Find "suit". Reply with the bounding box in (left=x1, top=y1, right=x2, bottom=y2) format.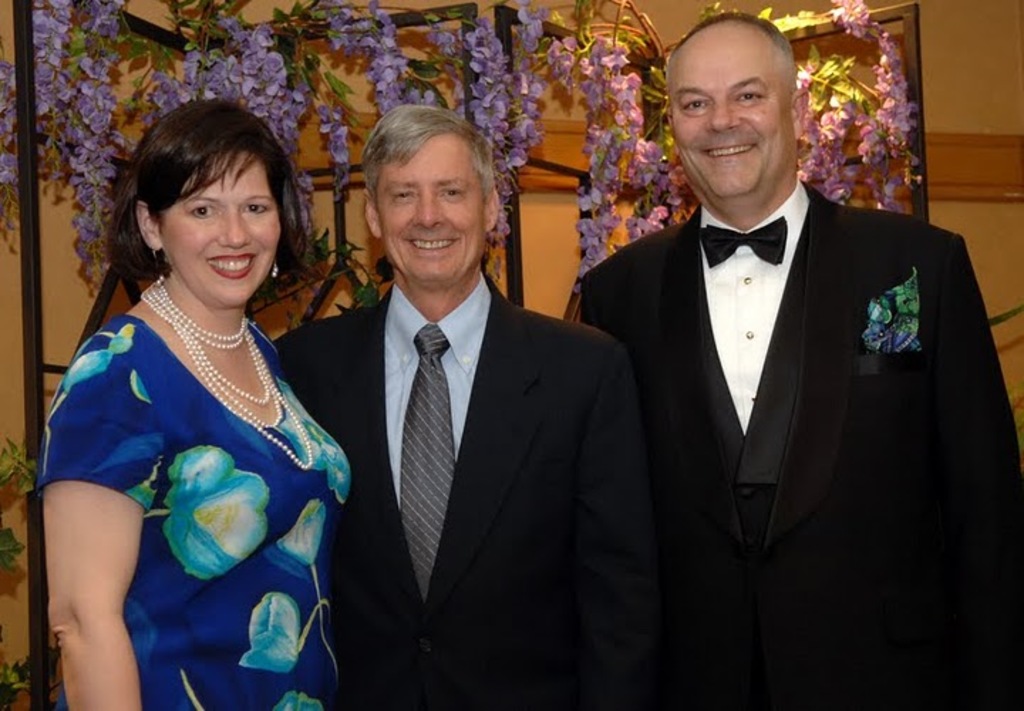
(left=589, top=68, right=991, bottom=678).
